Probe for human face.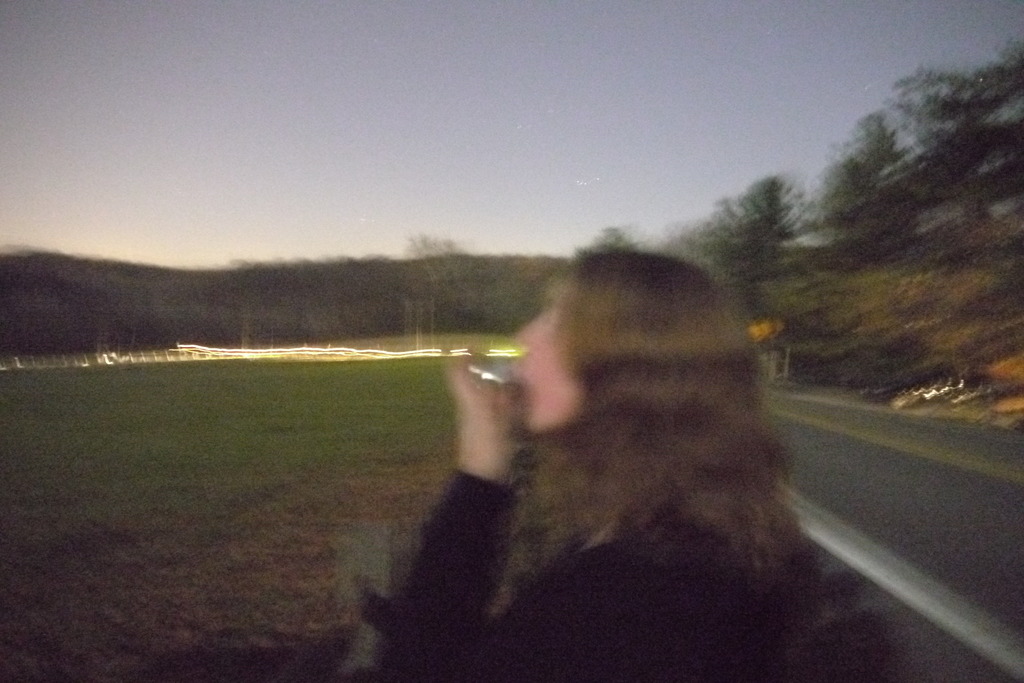
Probe result: 511, 292, 580, 431.
